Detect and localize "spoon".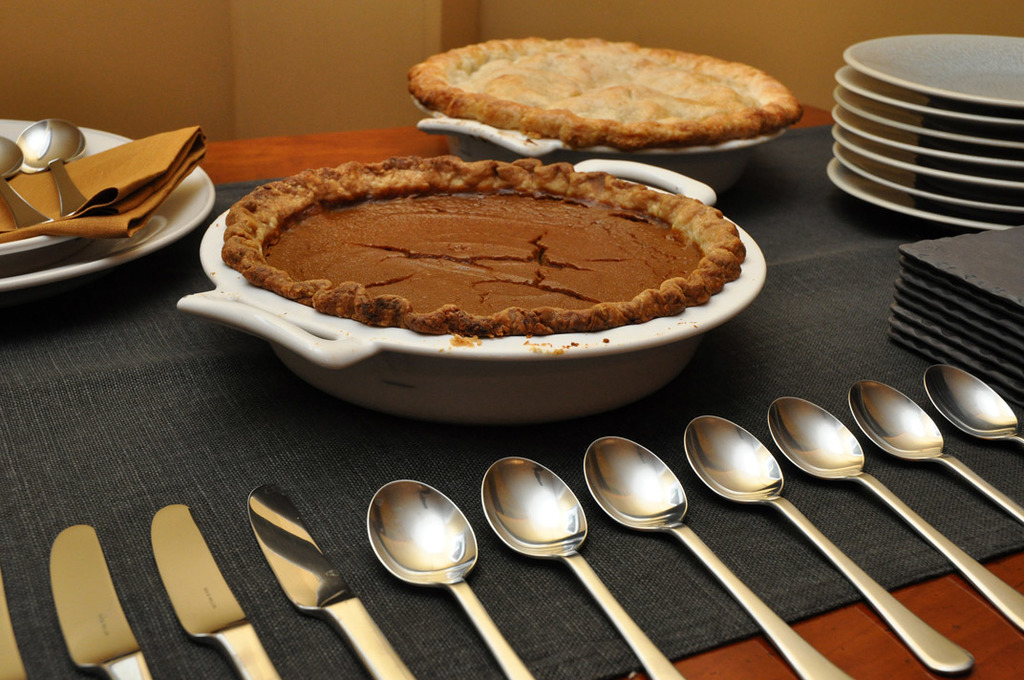
Localized at bbox=(767, 397, 1023, 631).
